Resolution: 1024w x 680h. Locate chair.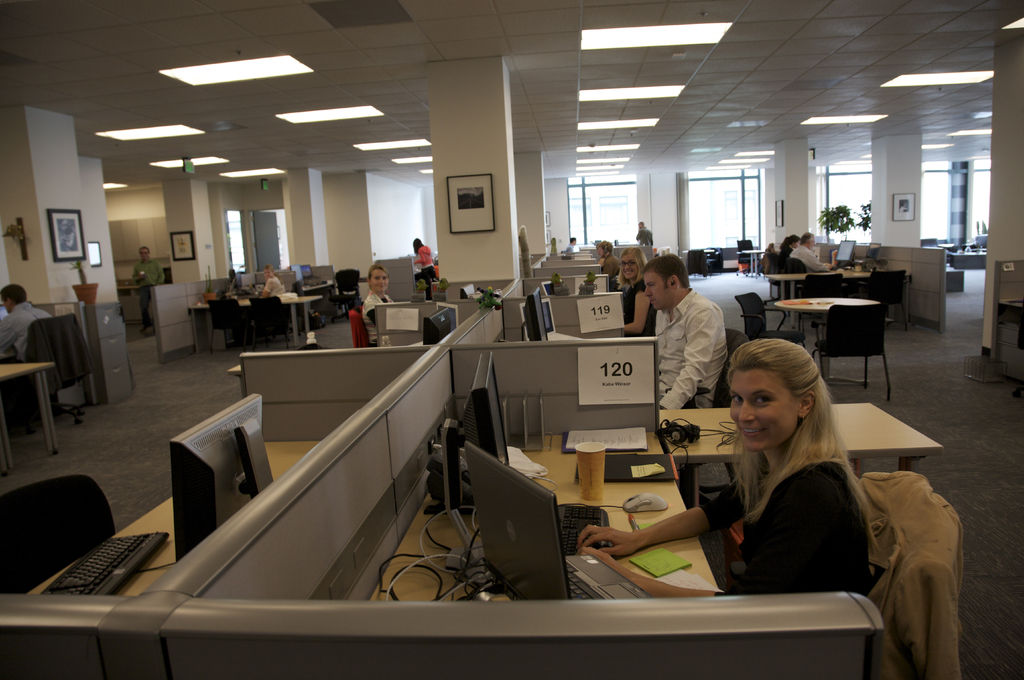
[797,273,842,328].
